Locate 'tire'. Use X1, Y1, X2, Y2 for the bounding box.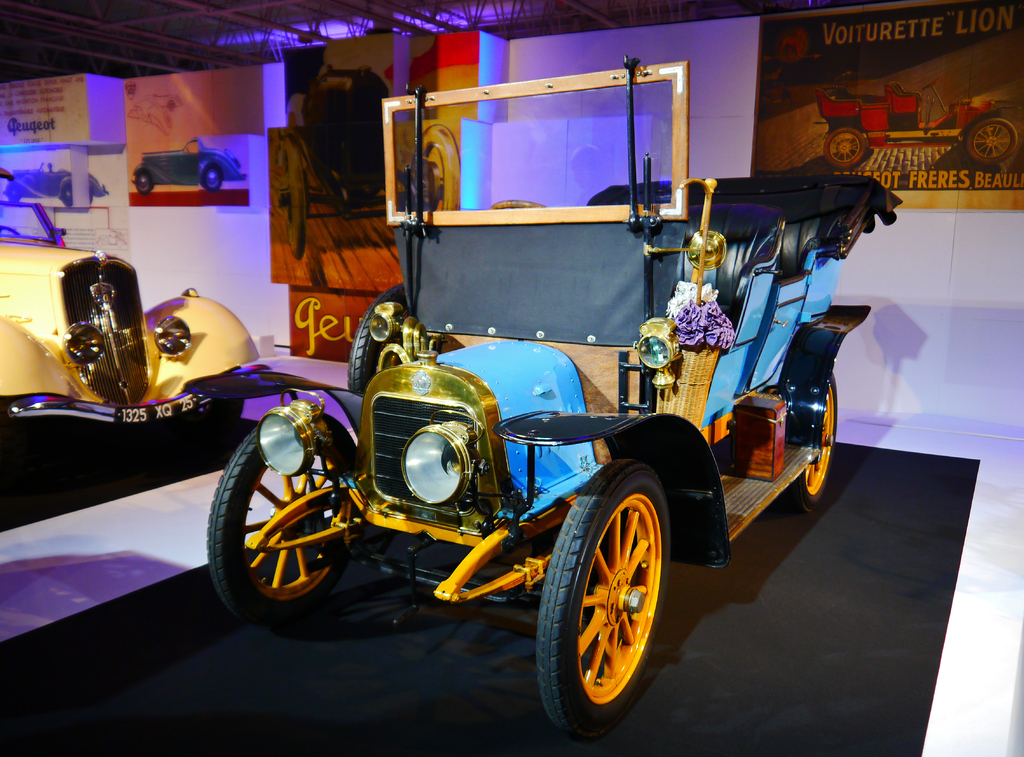
212, 396, 246, 441.
